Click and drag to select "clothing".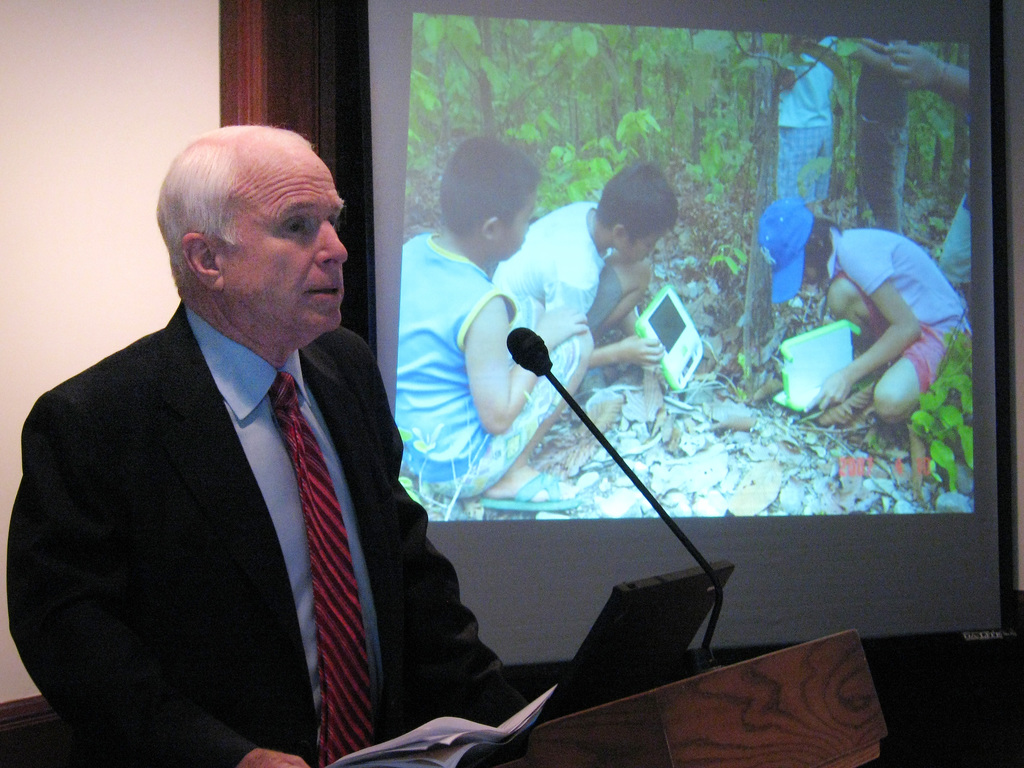
Selection: <box>397,219,584,494</box>.
